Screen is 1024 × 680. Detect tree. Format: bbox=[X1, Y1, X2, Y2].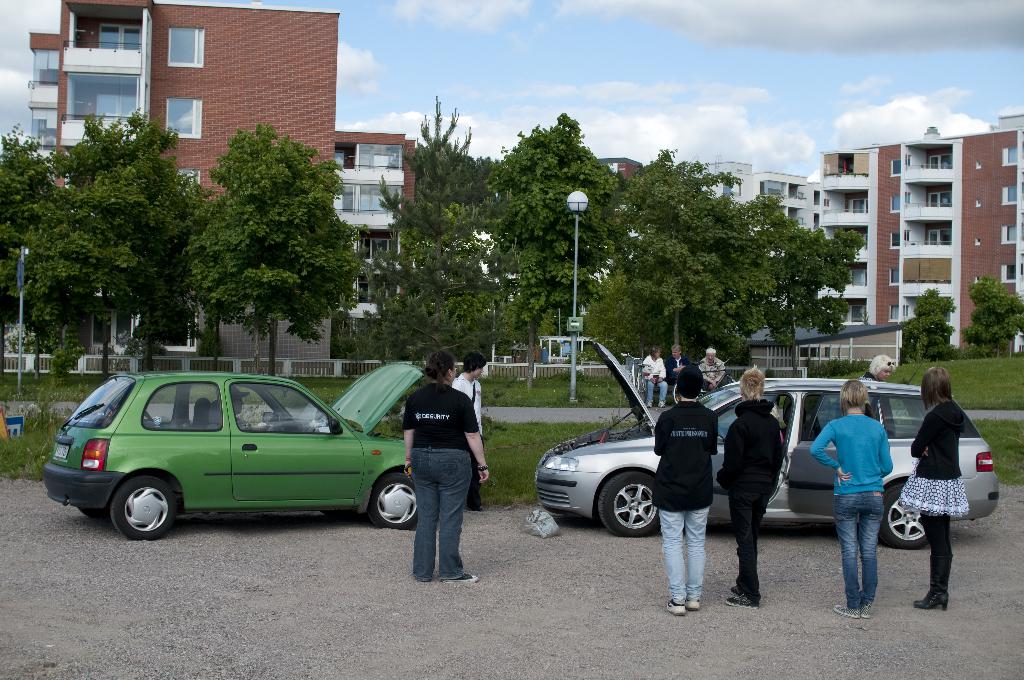
bbox=[0, 124, 54, 299].
